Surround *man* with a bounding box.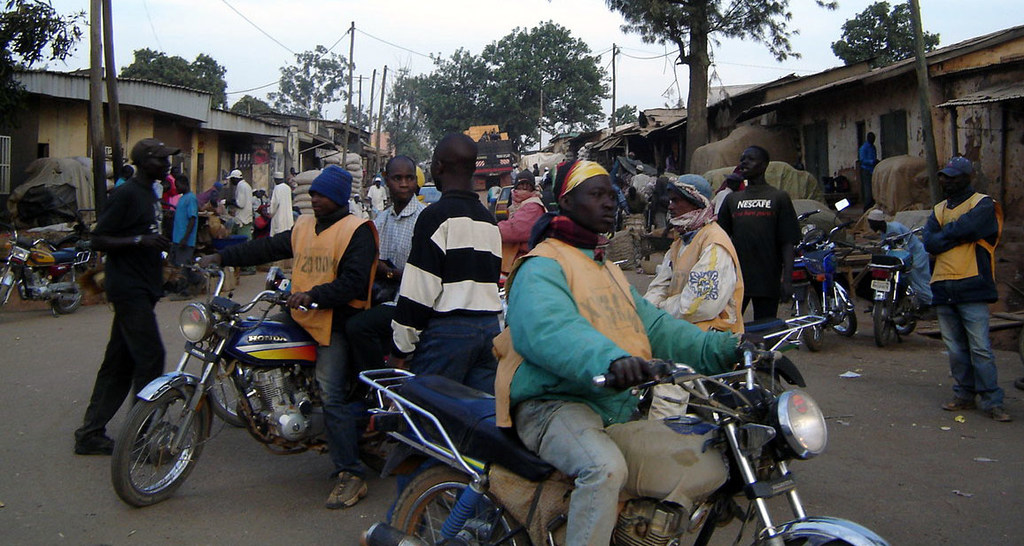
(375,157,430,297).
